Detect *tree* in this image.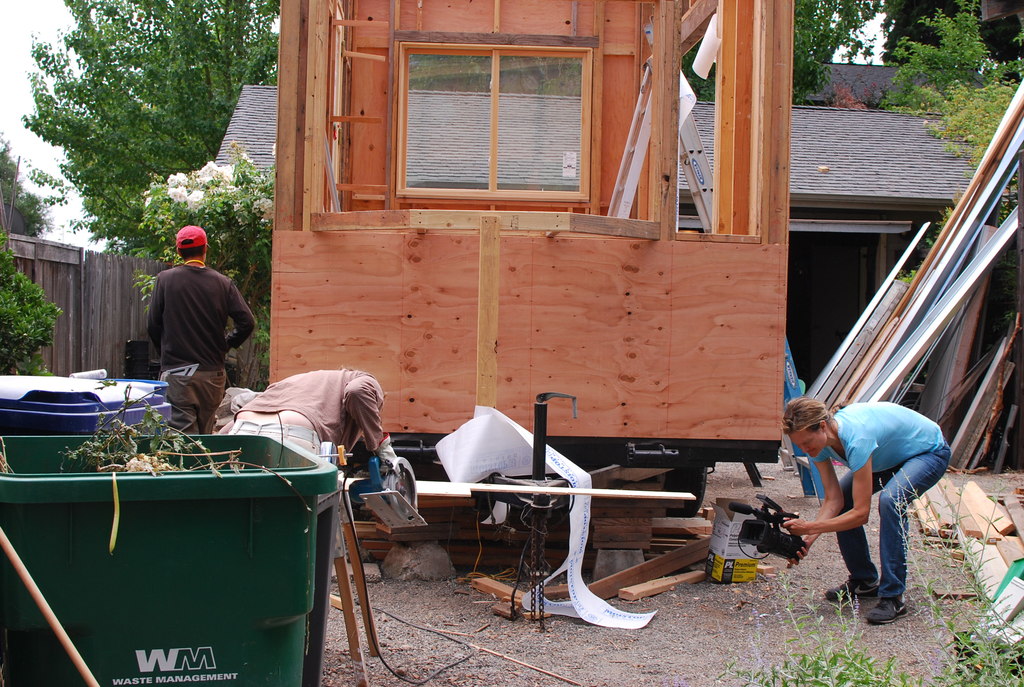
Detection: BBox(128, 138, 275, 367).
